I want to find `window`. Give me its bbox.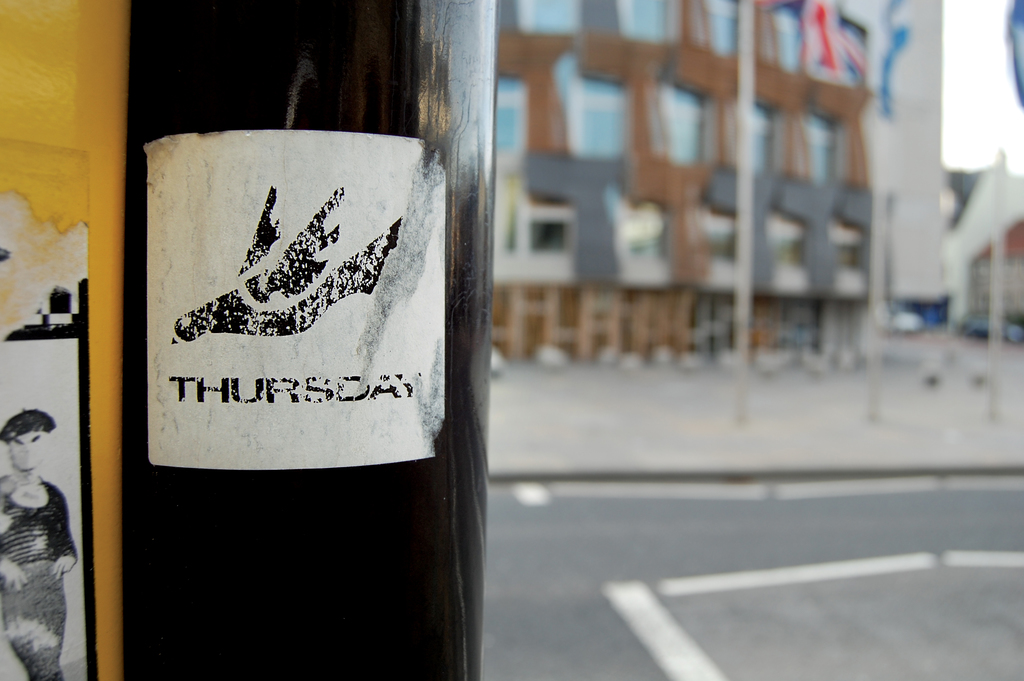
l=766, t=224, r=808, b=272.
